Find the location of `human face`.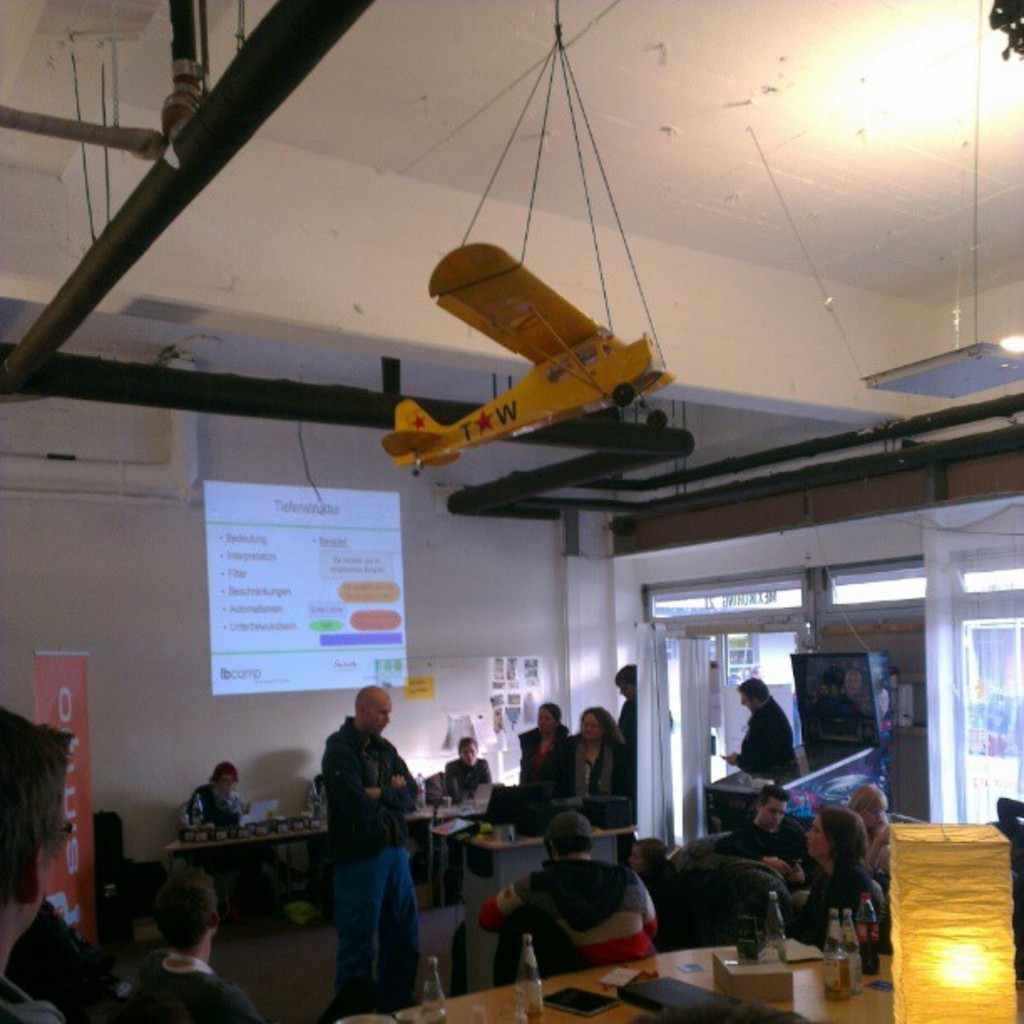
Location: box=[843, 671, 862, 693].
